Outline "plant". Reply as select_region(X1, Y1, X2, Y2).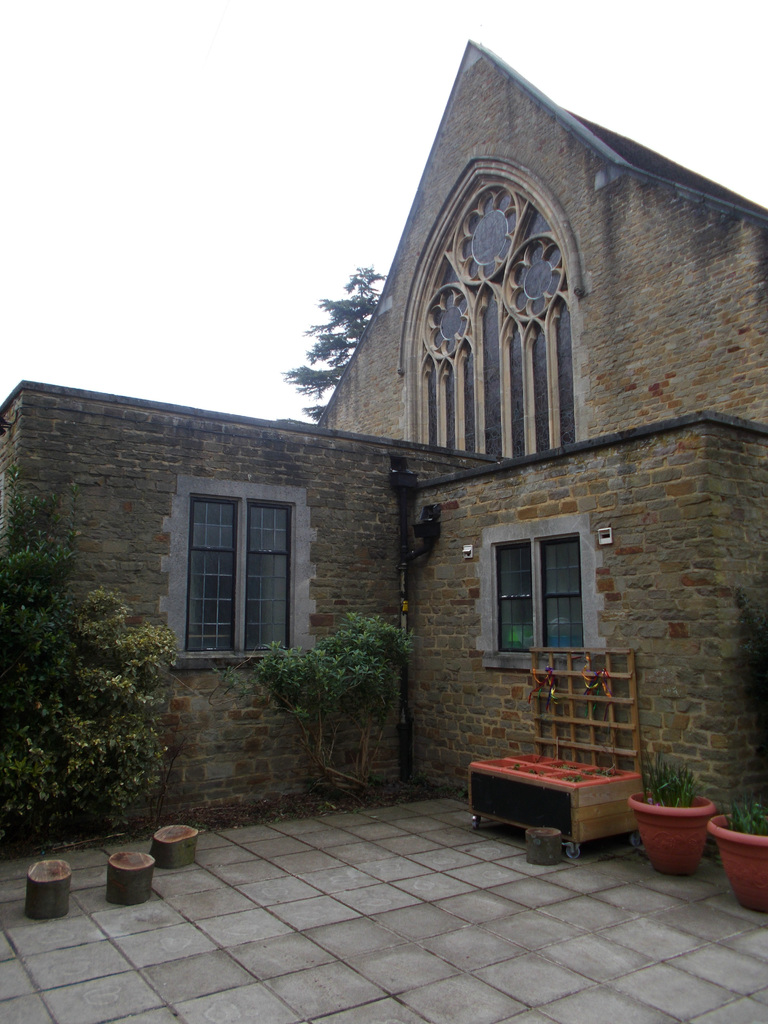
select_region(248, 609, 424, 800).
